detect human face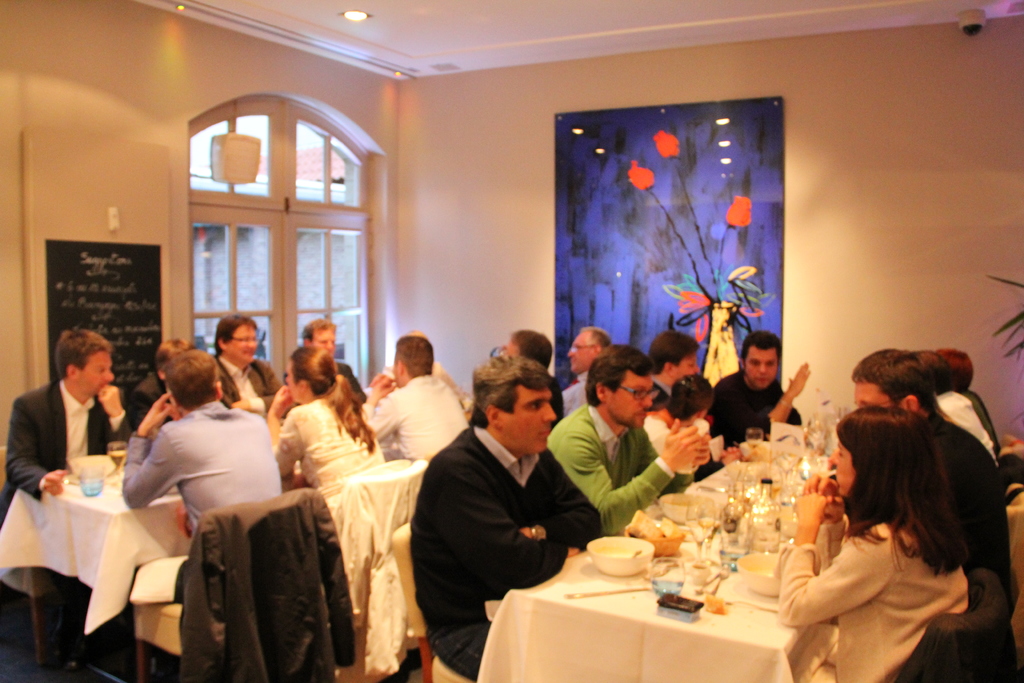
743, 347, 780, 390
